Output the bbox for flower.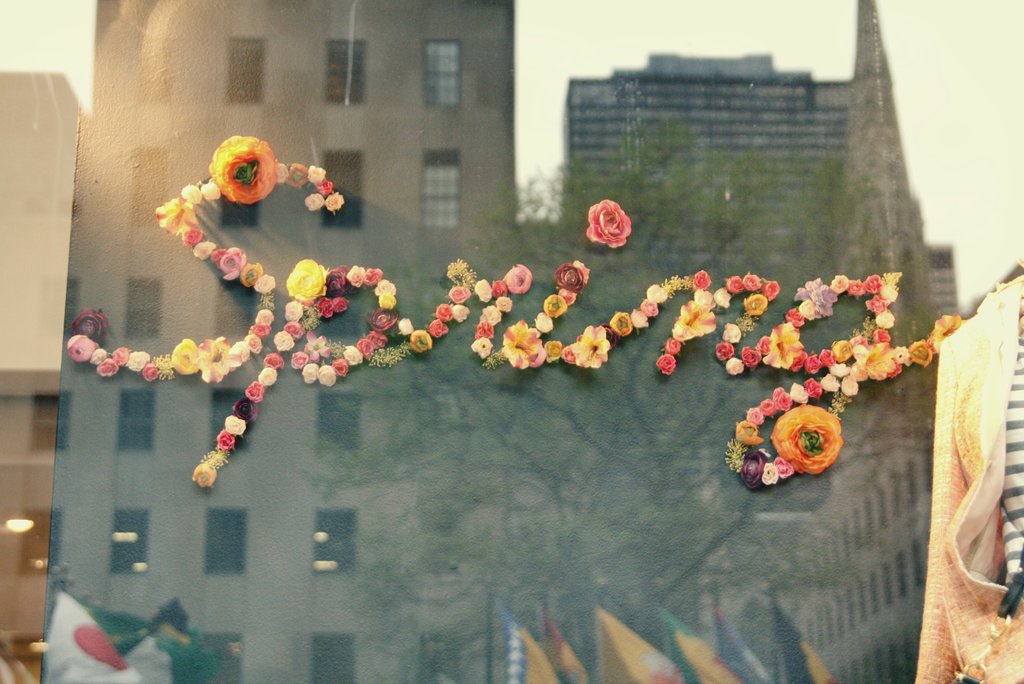
(664,338,688,353).
